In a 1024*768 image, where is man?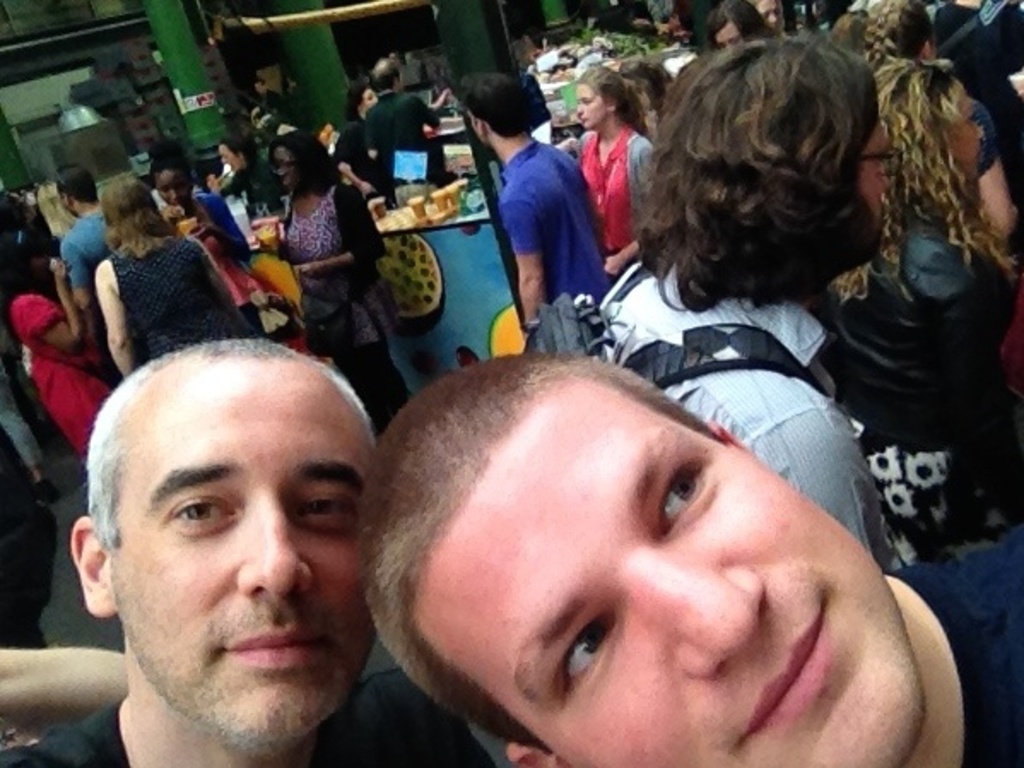
<bbox>0, 337, 525, 766</bbox>.
